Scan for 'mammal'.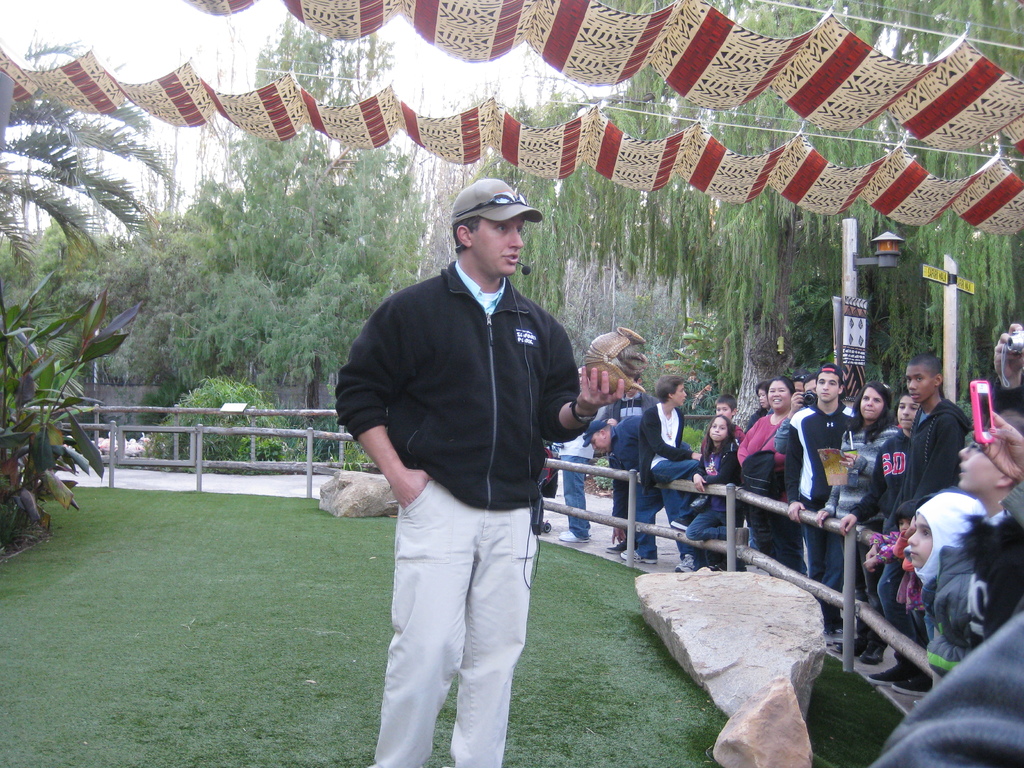
Scan result: {"left": 348, "top": 185, "right": 613, "bottom": 717}.
